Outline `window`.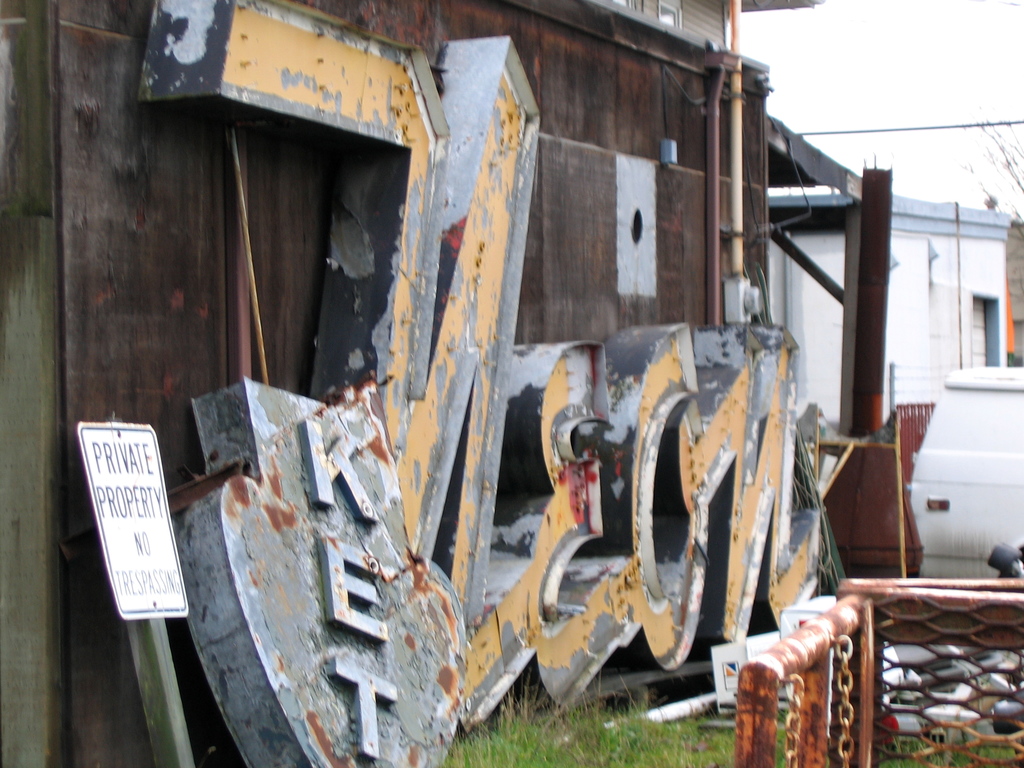
Outline: region(970, 300, 991, 372).
